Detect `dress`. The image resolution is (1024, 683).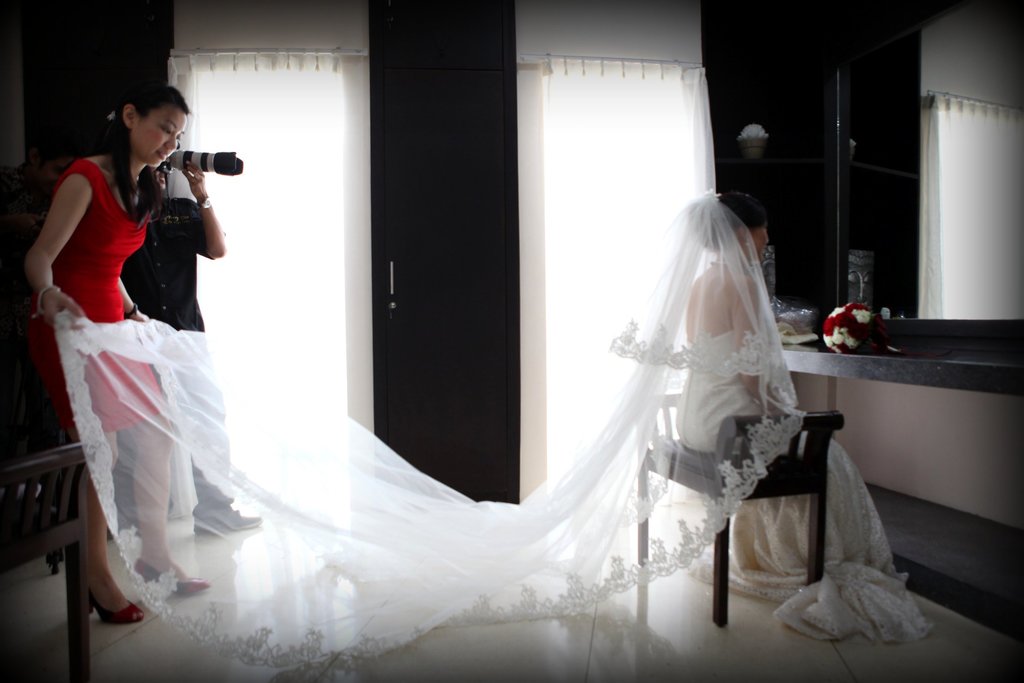
bbox(44, 157, 166, 435).
